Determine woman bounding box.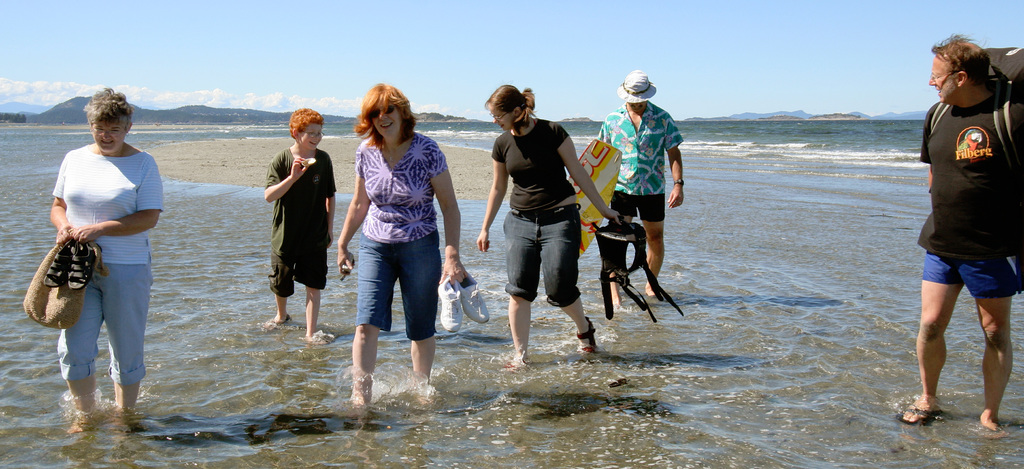
Determined: box(476, 83, 622, 370).
